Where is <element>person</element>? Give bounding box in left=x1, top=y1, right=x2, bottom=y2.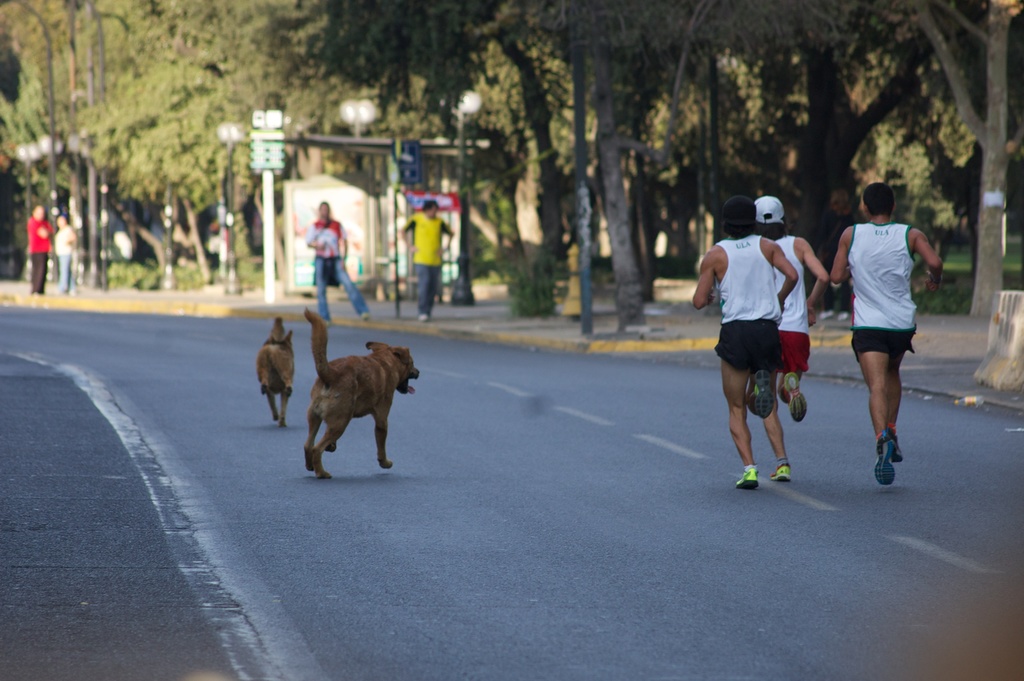
left=691, top=191, right=799, bottom=490.
